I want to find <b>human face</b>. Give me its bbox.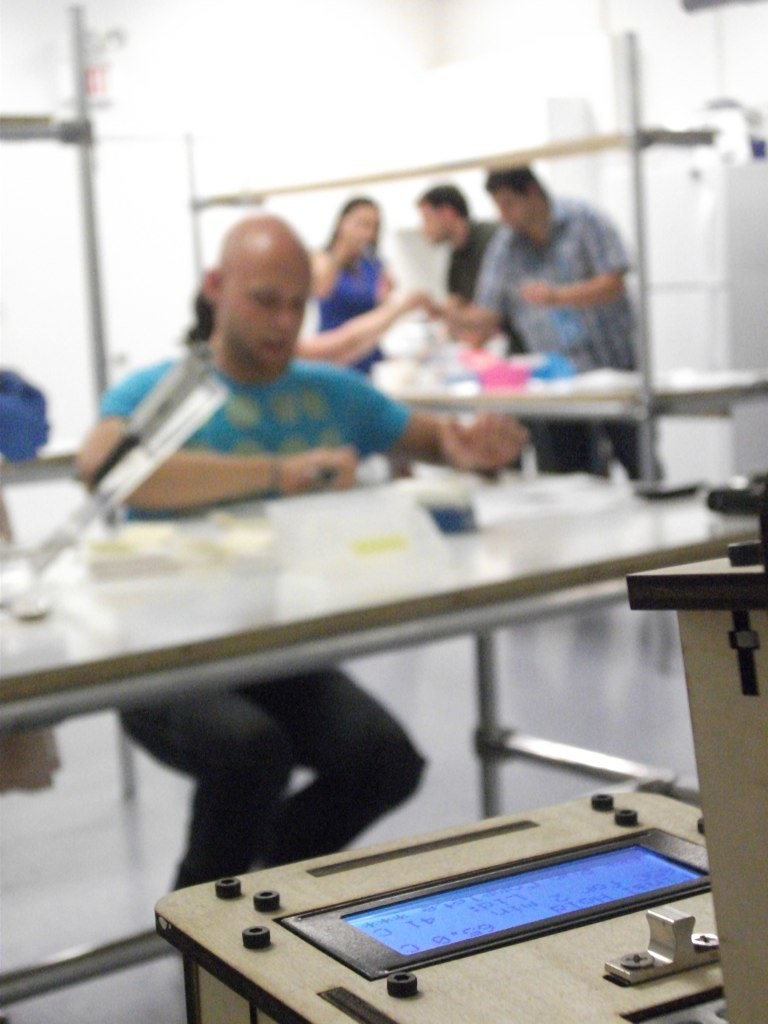
left=422, top=206, right=442, bottom=242.
